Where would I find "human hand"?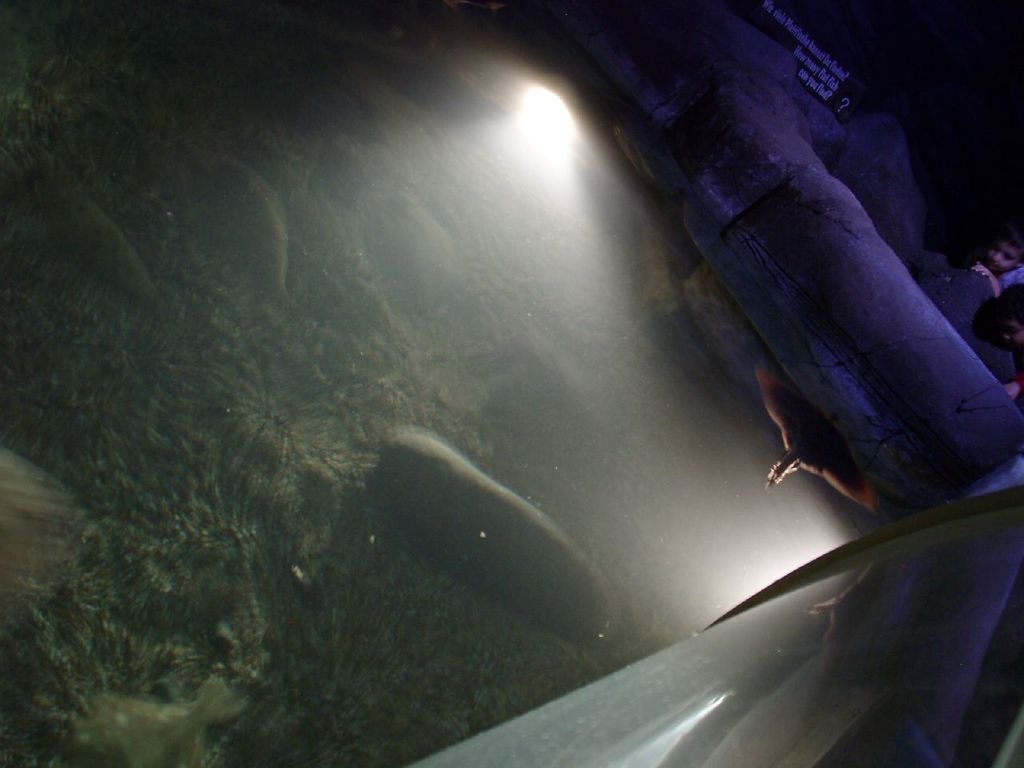
At region(1006, 381, 1022, 401).
